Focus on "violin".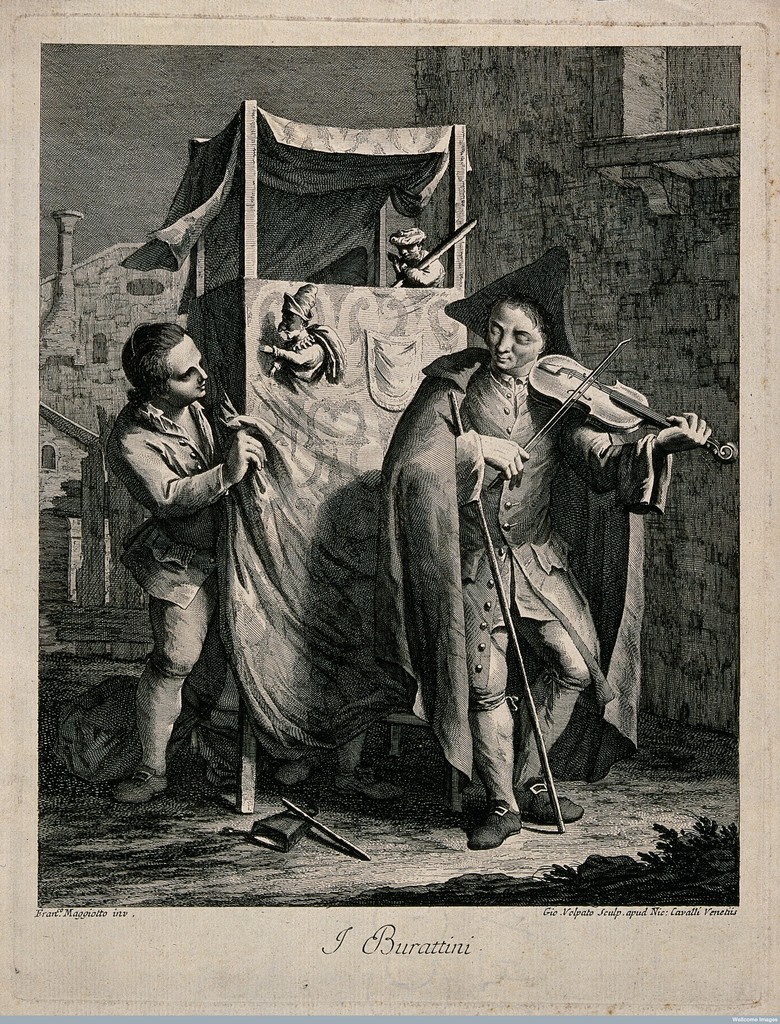
Focused at select_region(480, 327, 743, 494).
